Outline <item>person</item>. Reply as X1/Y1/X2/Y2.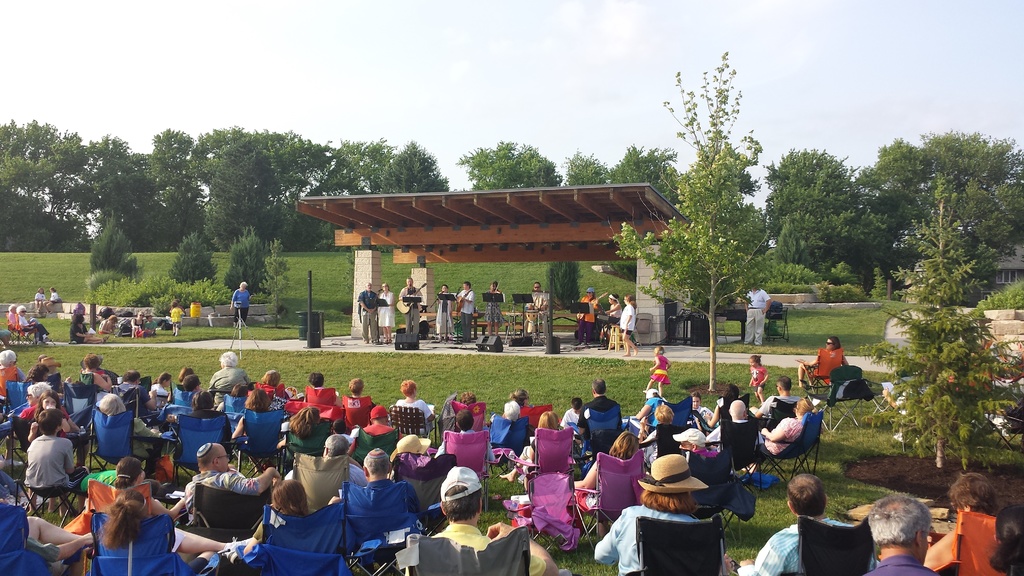
134/307/148/337.
